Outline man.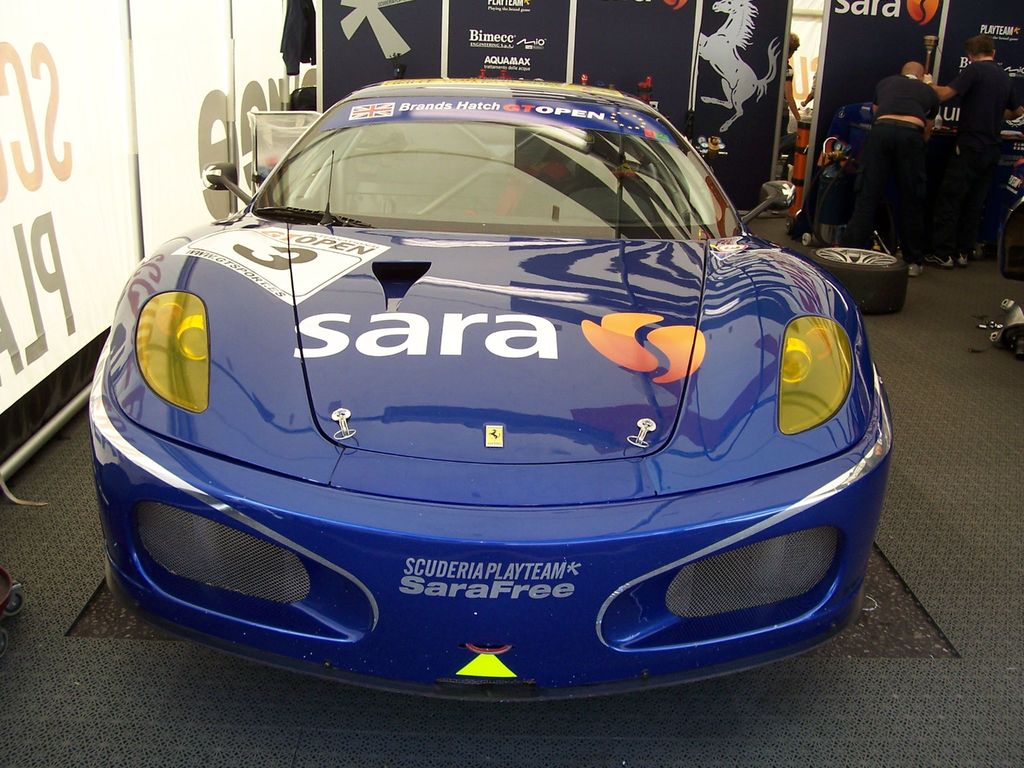
Outline: [774, 31, 806, 177].
